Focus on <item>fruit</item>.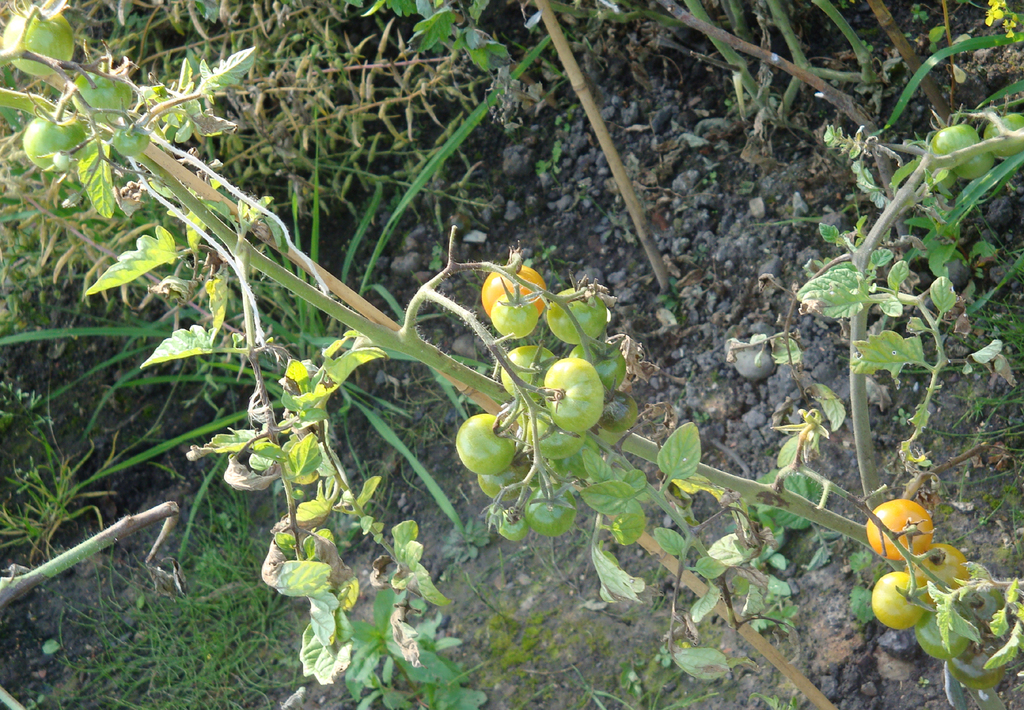
Focused at x1=986 y1=115 x2=1023 y2=158.
